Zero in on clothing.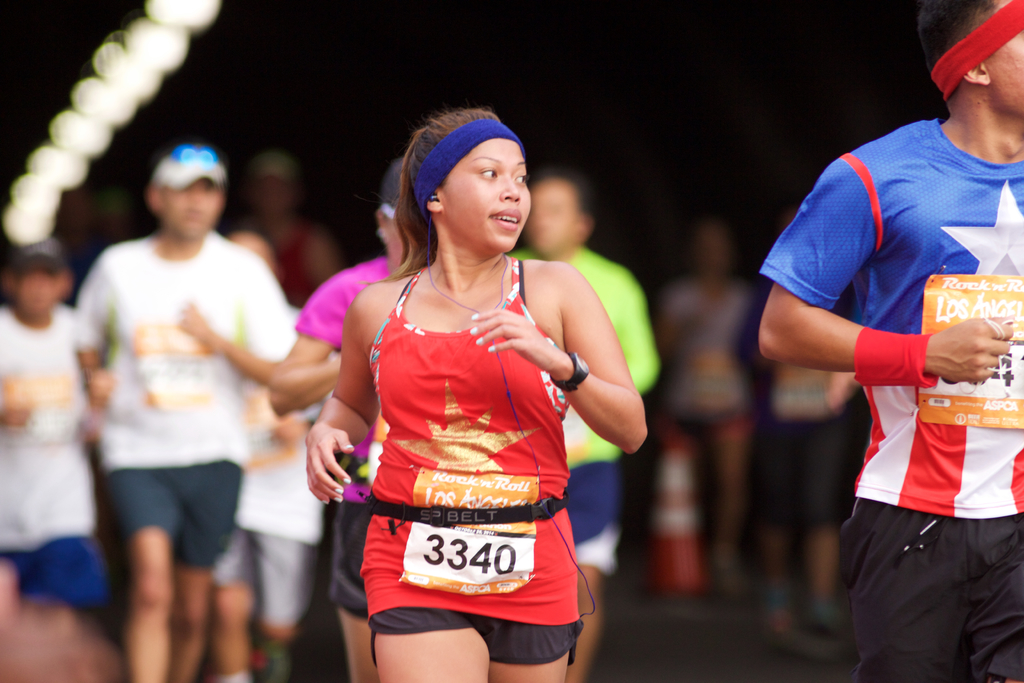
Zeroed in: Rect(68, 226, 298, 570).
